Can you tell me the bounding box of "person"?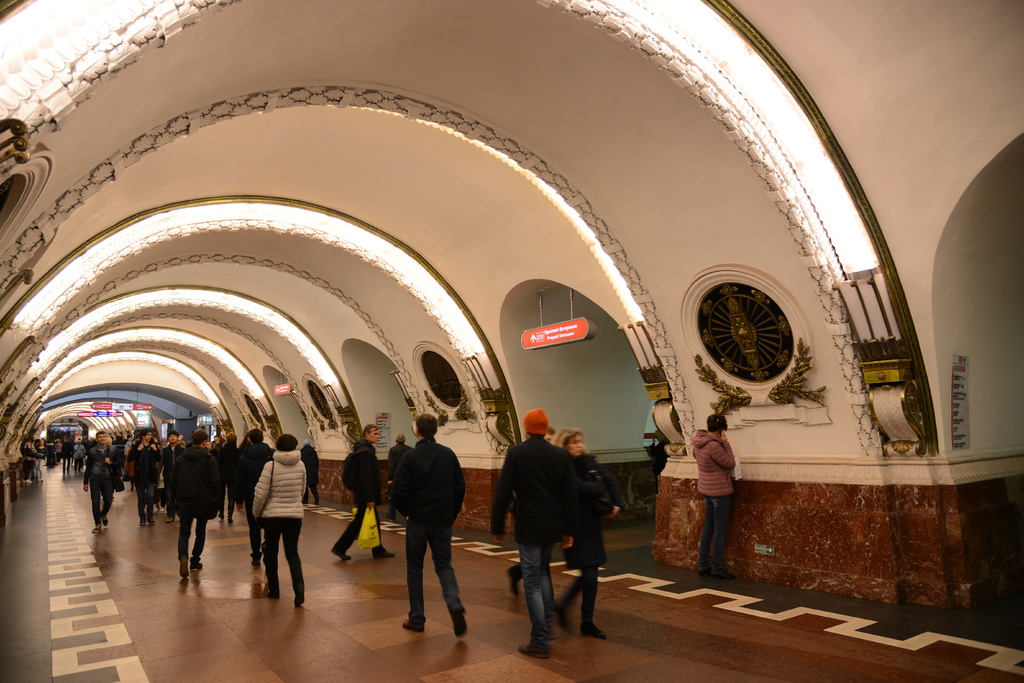
pyautogui.locateOnScreen(547, 430, 623, 644).
